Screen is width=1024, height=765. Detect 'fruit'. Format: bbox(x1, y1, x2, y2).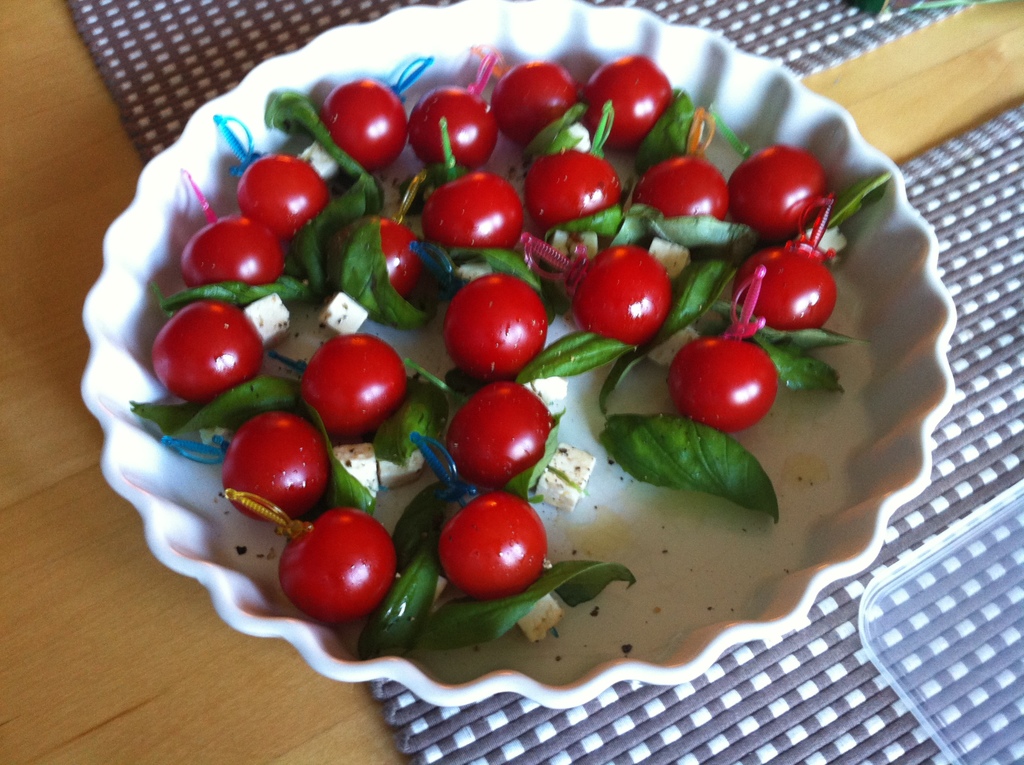
bbox(573, 246, 669, 346).
